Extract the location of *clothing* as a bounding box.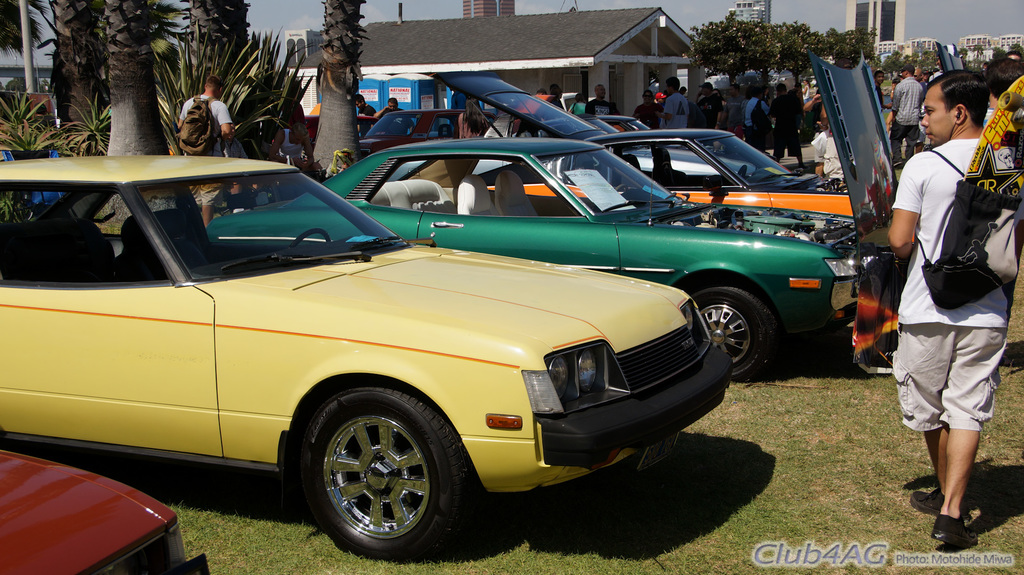
bbox(875, 85, 883, 106).
